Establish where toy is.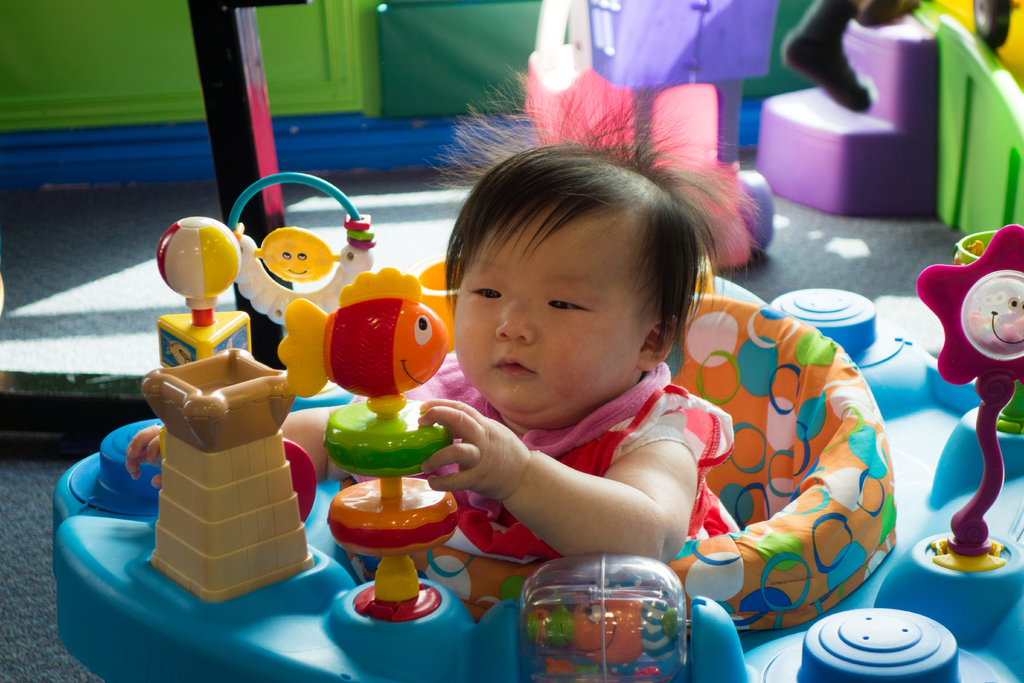
Established at x1=527 y1=0 x2=788 y2=259.
